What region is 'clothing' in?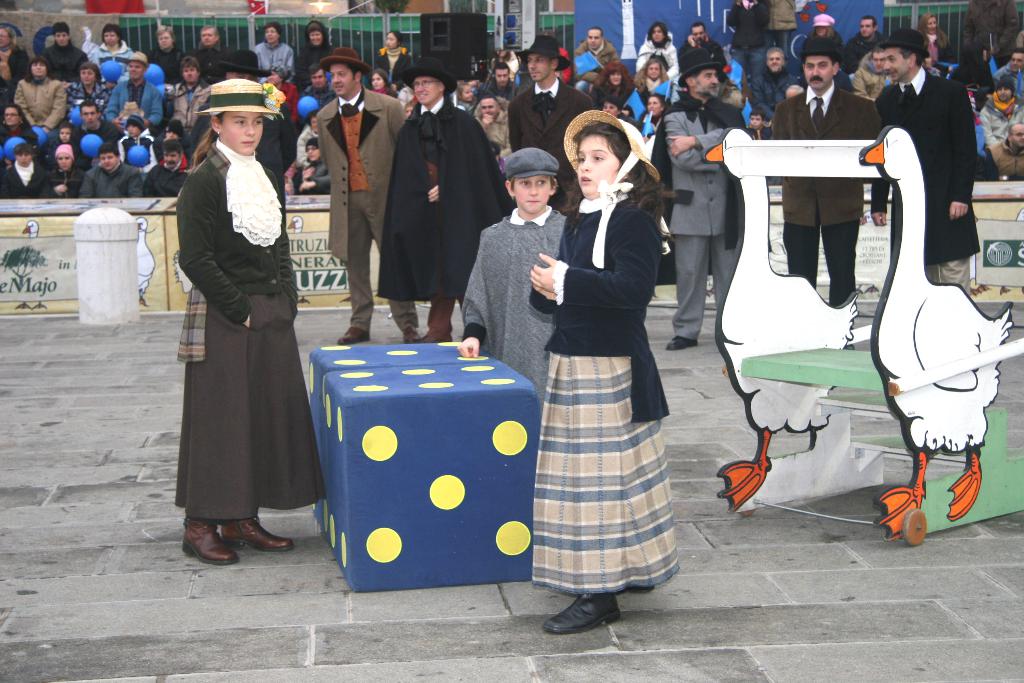
region(304, 85, 334, 108).
